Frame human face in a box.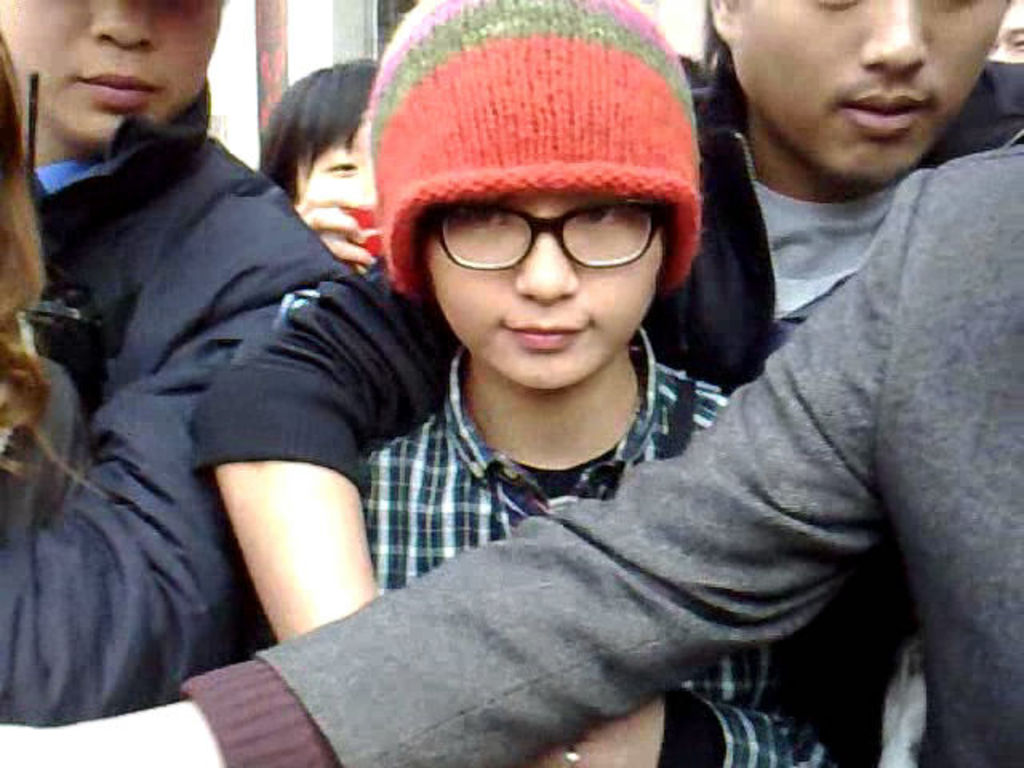
[0,0,234,147].
